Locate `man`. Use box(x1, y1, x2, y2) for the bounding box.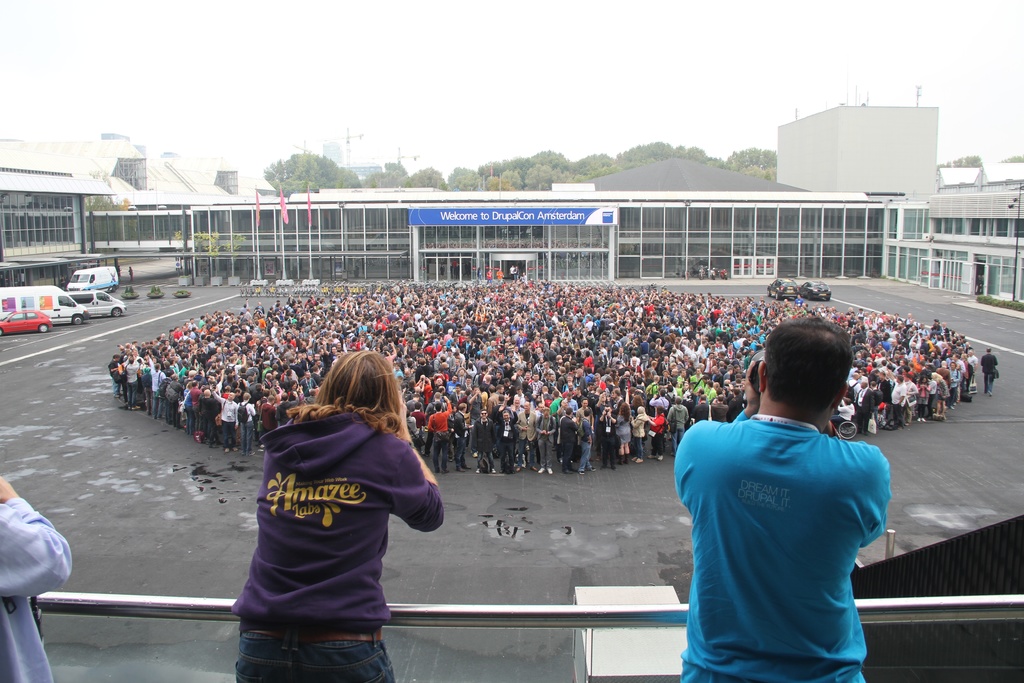
box(555, 405, 581, 473).
